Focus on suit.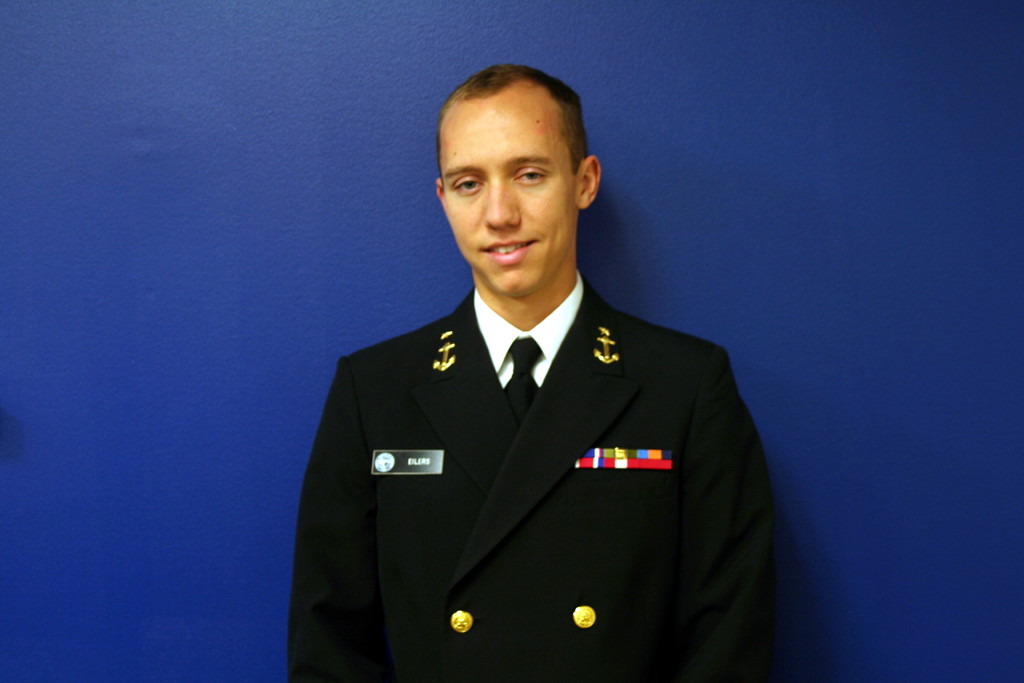
Focused at l=301, t=208, r=774, b=661.
